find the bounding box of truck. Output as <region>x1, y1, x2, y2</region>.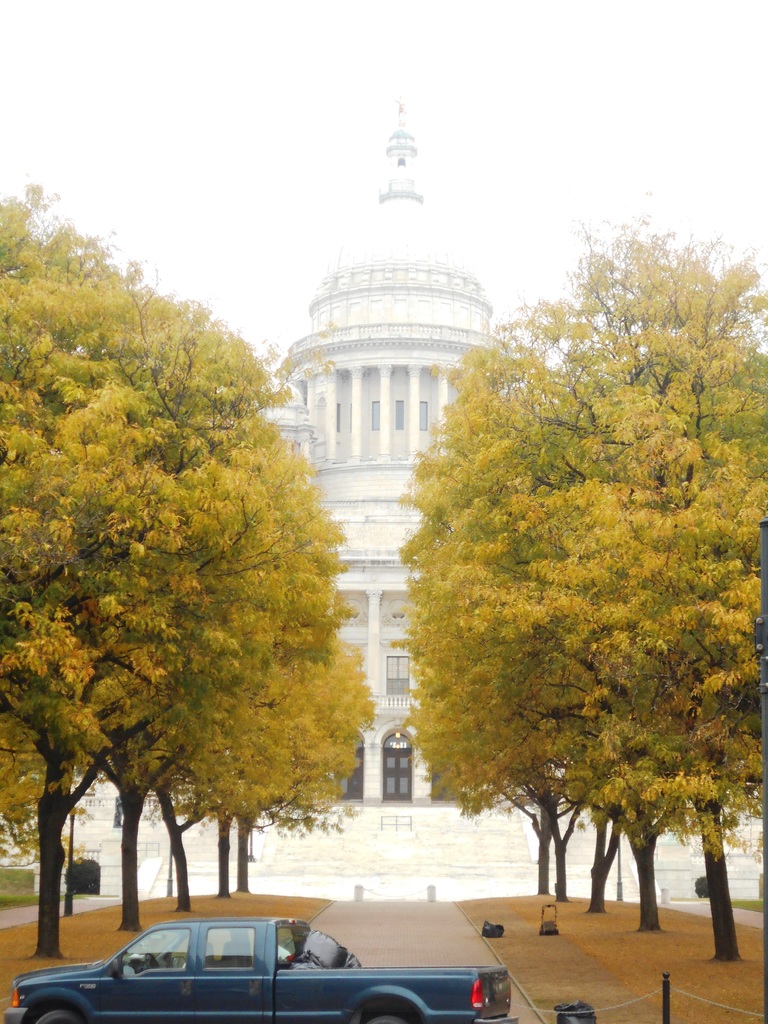
<region>77, 914, 509, 1018</region>.
